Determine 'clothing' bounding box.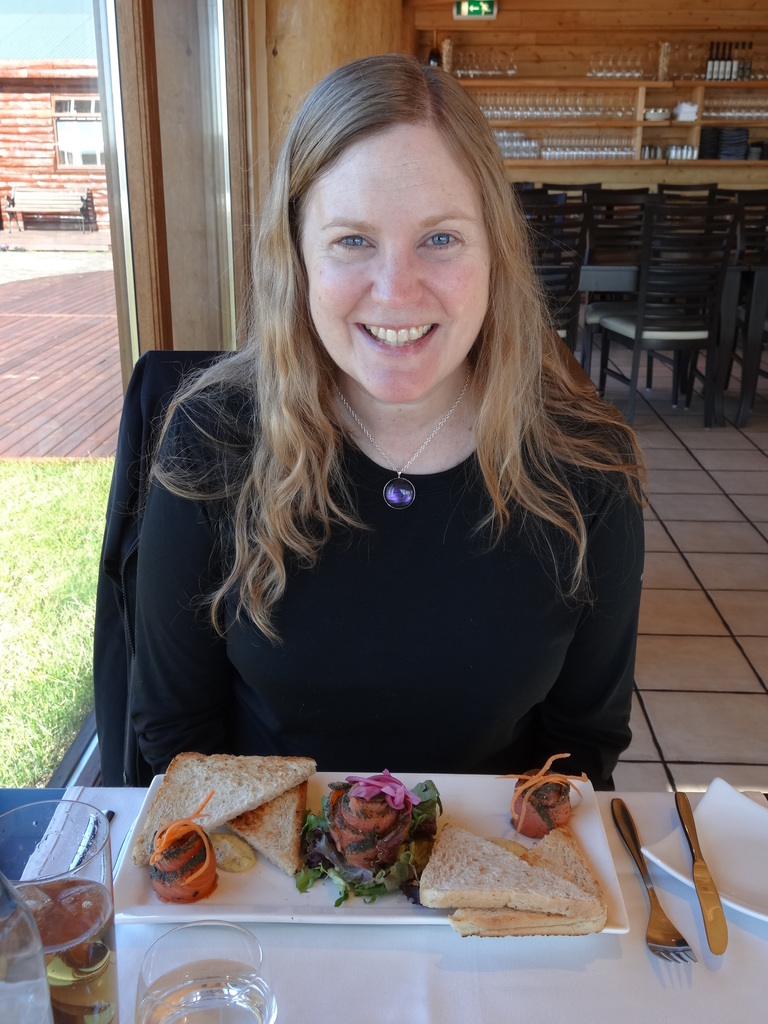
Determined: select_region(121, 401, 639, 796).
